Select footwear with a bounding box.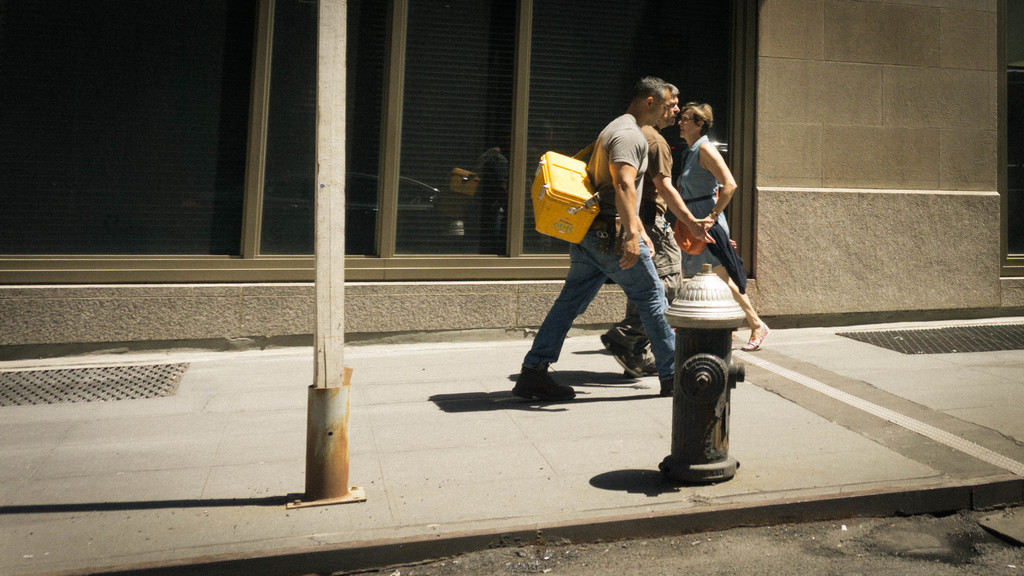
bbox=[627, 351, 658, 380].
